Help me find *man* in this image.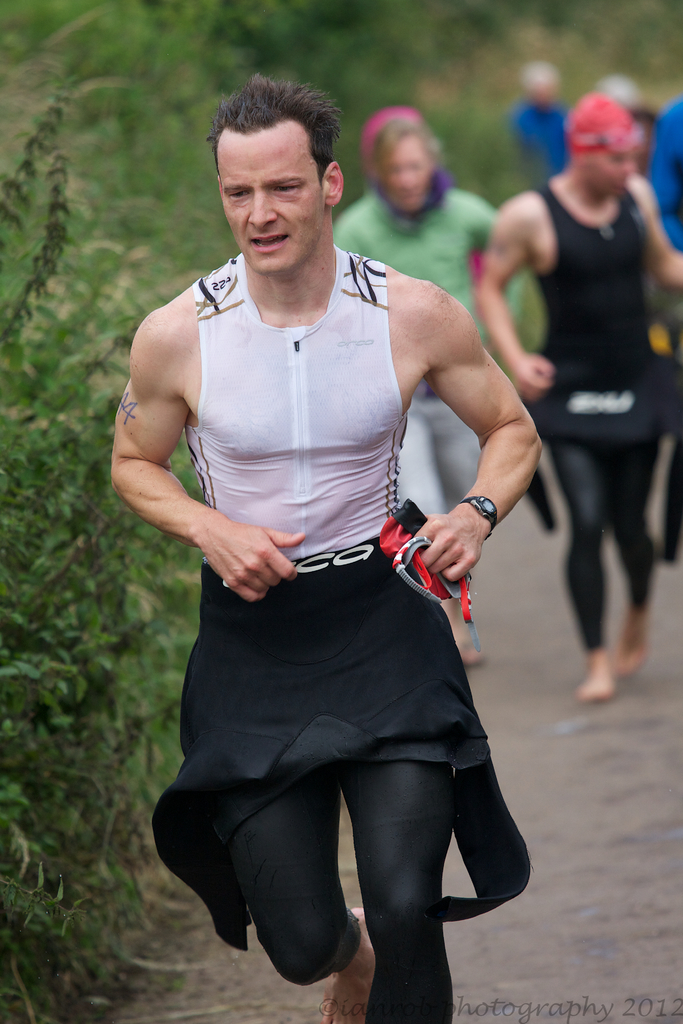
Found it: (x1=477, y1=92, x2=682, y2=707).
